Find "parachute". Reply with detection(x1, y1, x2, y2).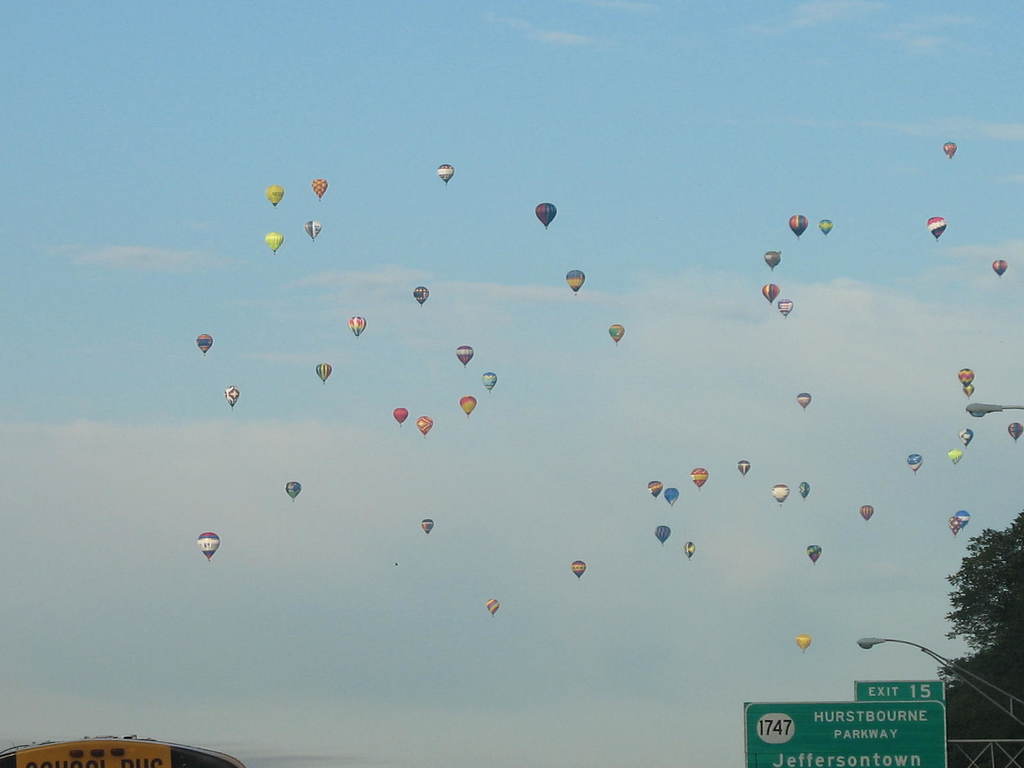
detection(687, 467, 711, 488).
